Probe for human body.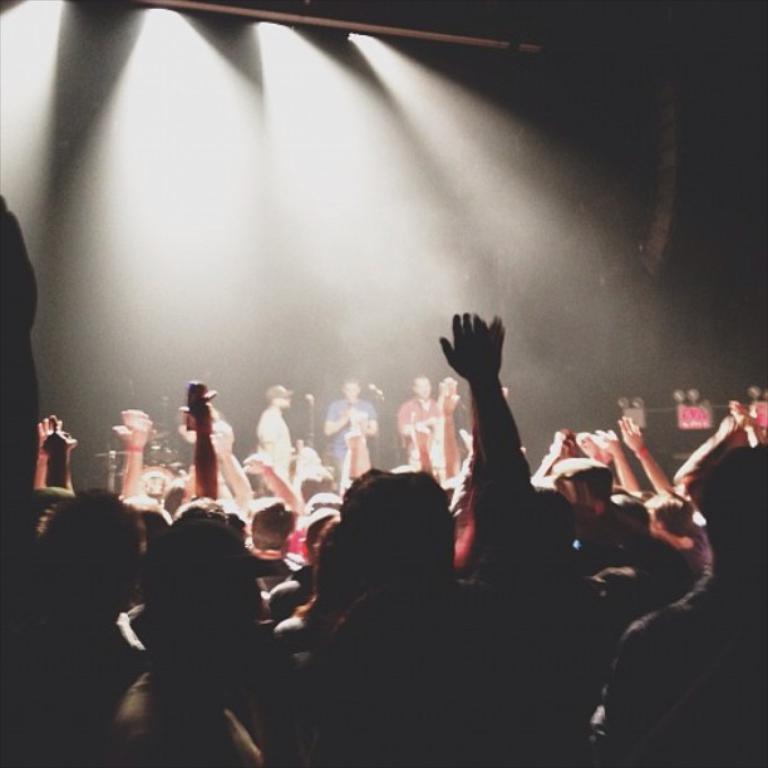
Probe result: [left=392, top=381, right=459, bottom=493].
